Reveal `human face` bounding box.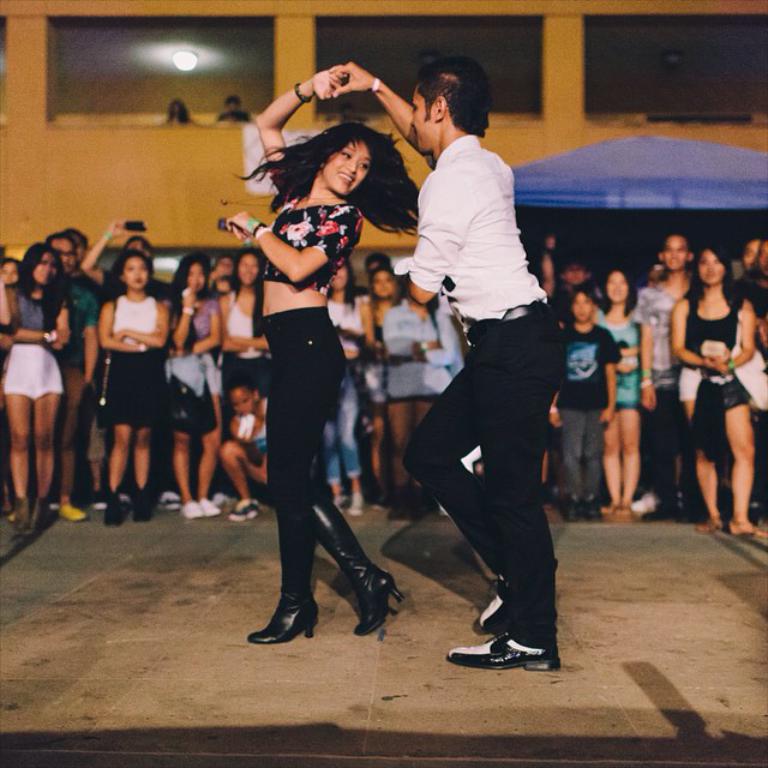
Revealed: detection(319, 142, 368, 193).
